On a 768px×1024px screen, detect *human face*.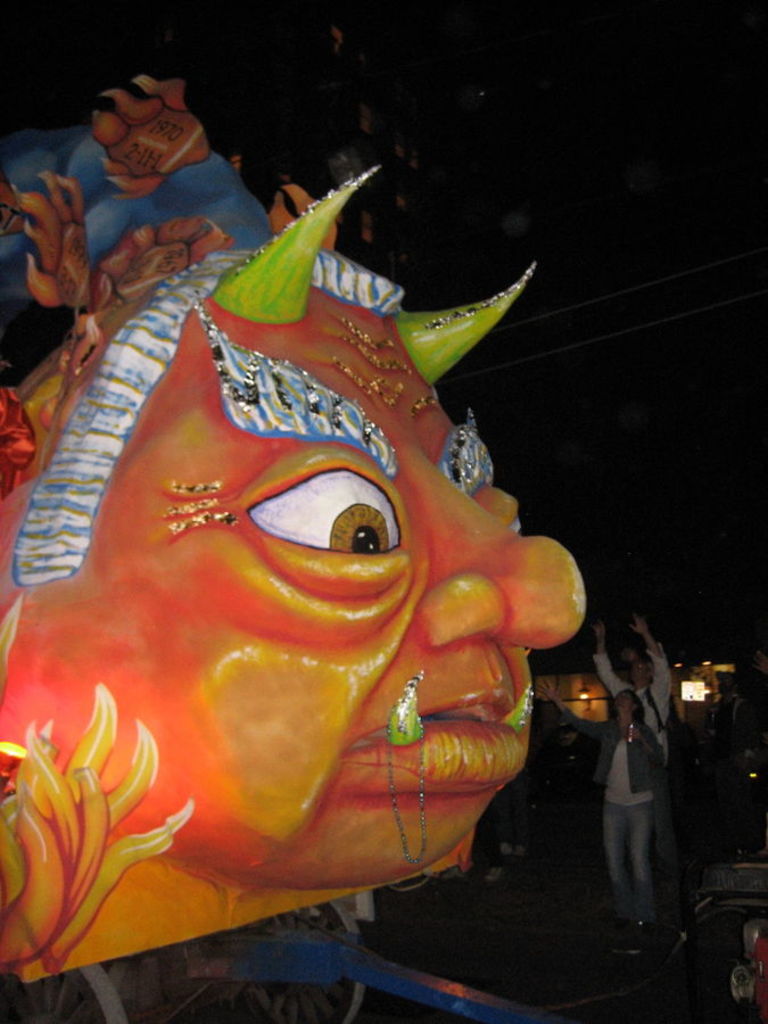
x1=629, y1=660, x2=642, y2=682.
